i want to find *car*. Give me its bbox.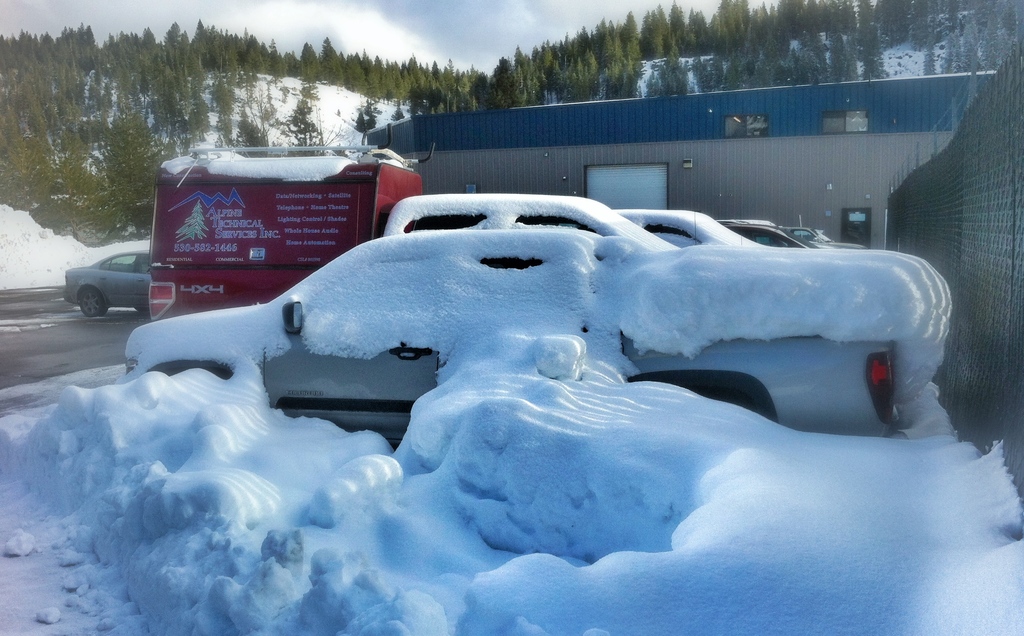
{"x1": 783, "y1": 222, "x2": 863, "y2": 249}.
